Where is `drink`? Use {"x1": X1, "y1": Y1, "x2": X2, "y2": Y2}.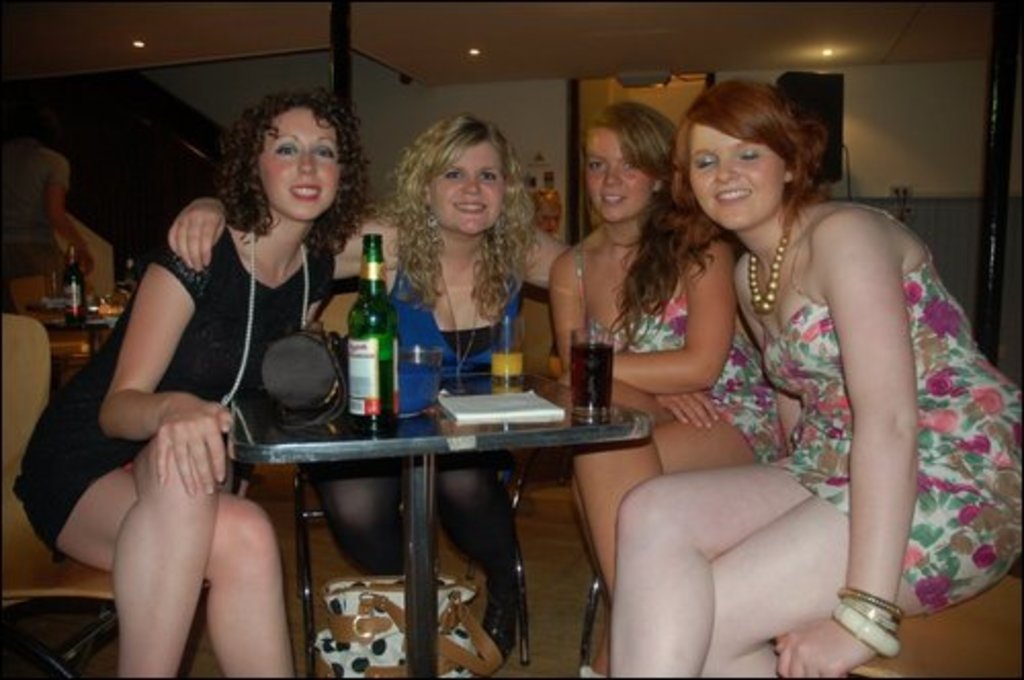
{"x1": 569, "y1": 340, "x2": 614, "y2": 418}.
